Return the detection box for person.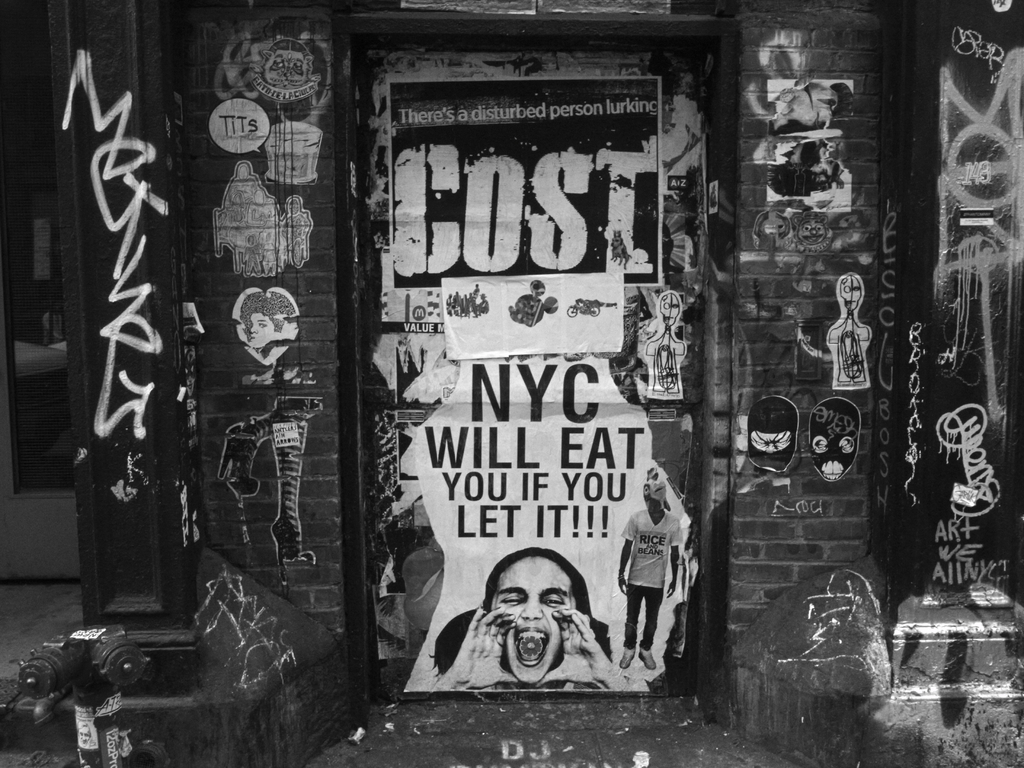
x1=430, y1=546, x2=632, y2=691.
